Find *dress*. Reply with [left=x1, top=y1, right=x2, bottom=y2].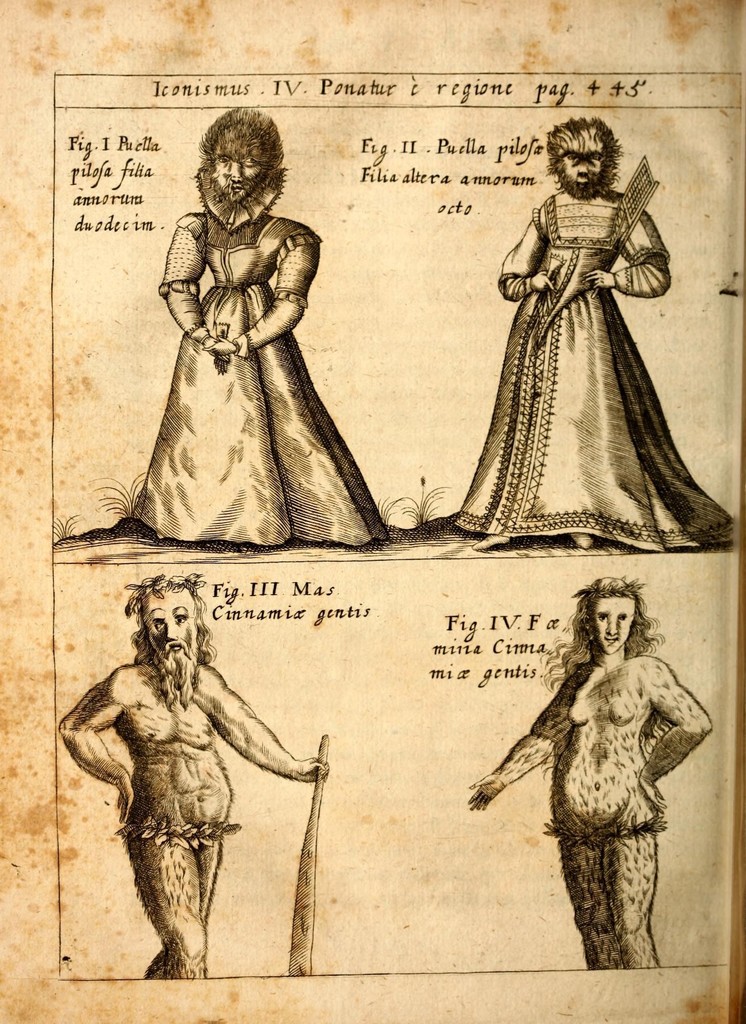
[left=453, top=190, right=736, bottom=556].
